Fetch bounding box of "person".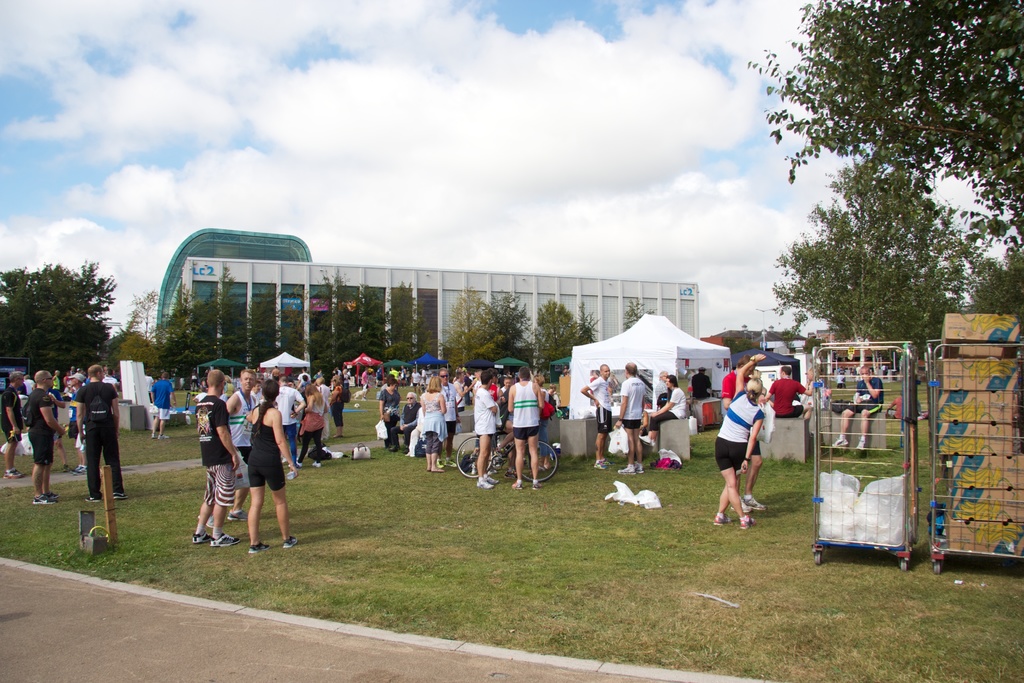
Bbox: (x1=72, y1=365, x2=120, y2=501).
